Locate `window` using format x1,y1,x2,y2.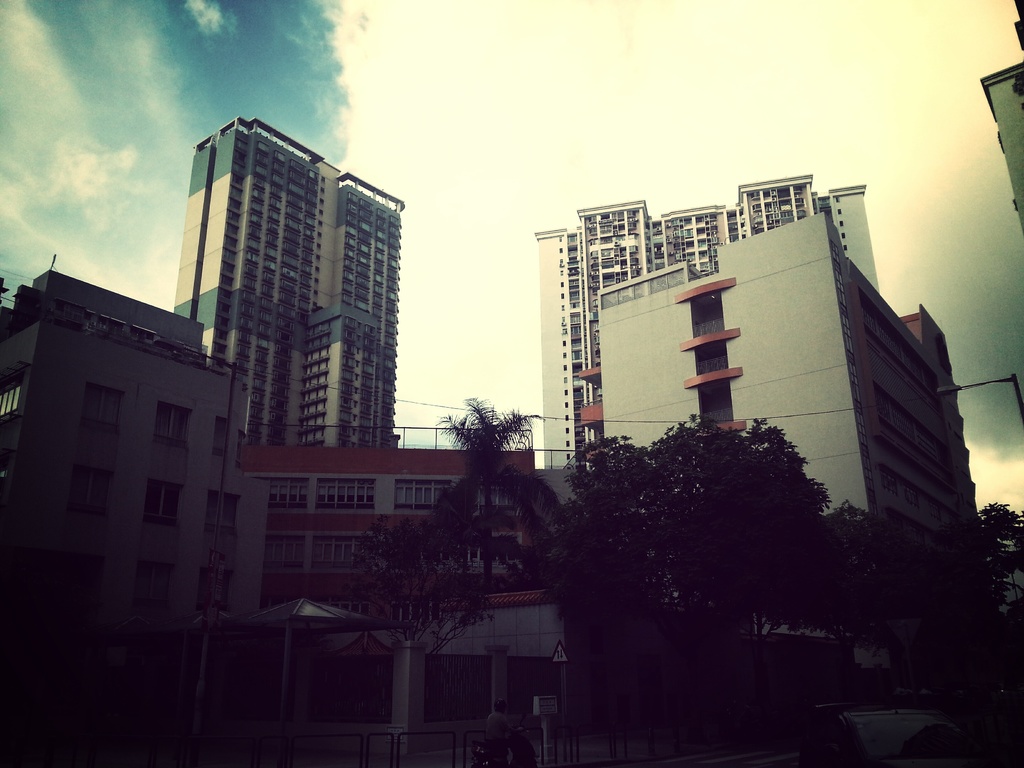
206,486,243,540.
